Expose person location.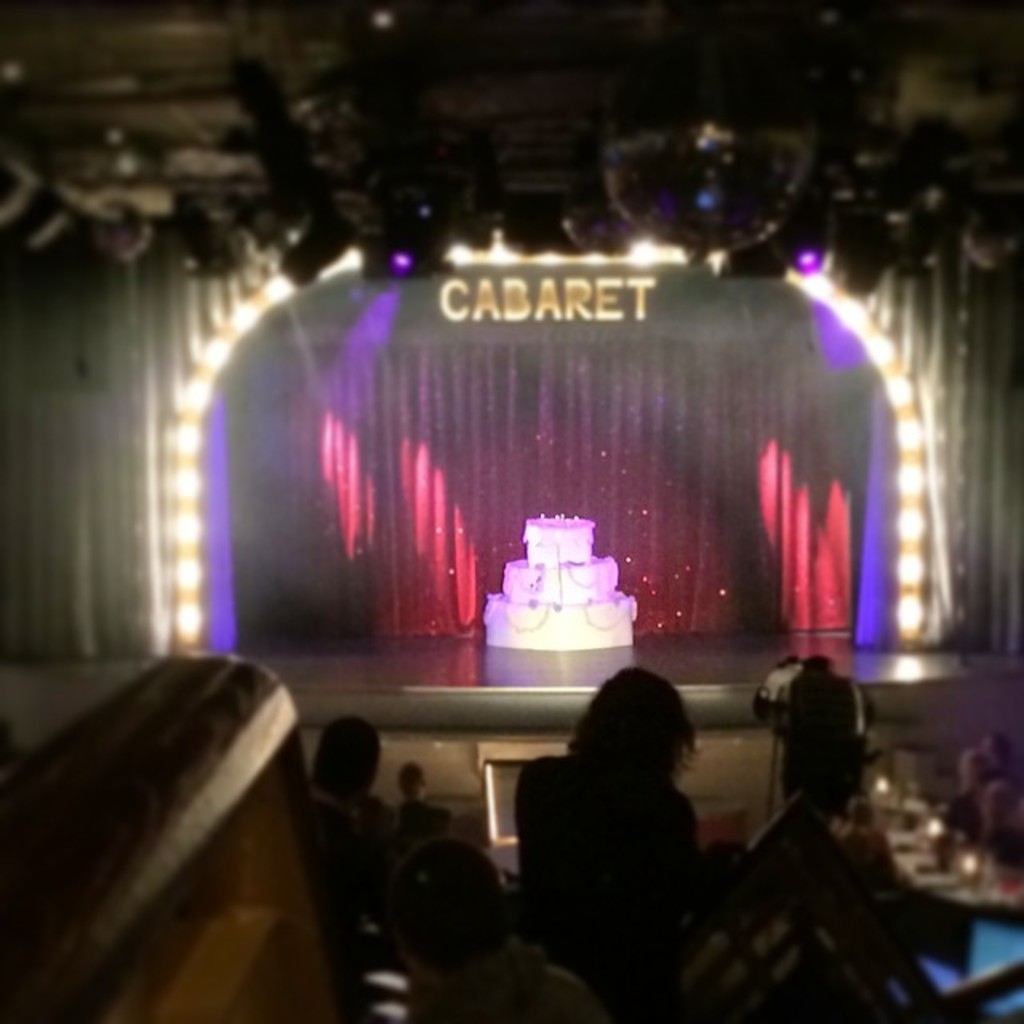
Exposed at region(512, 653, 728, 1003).
